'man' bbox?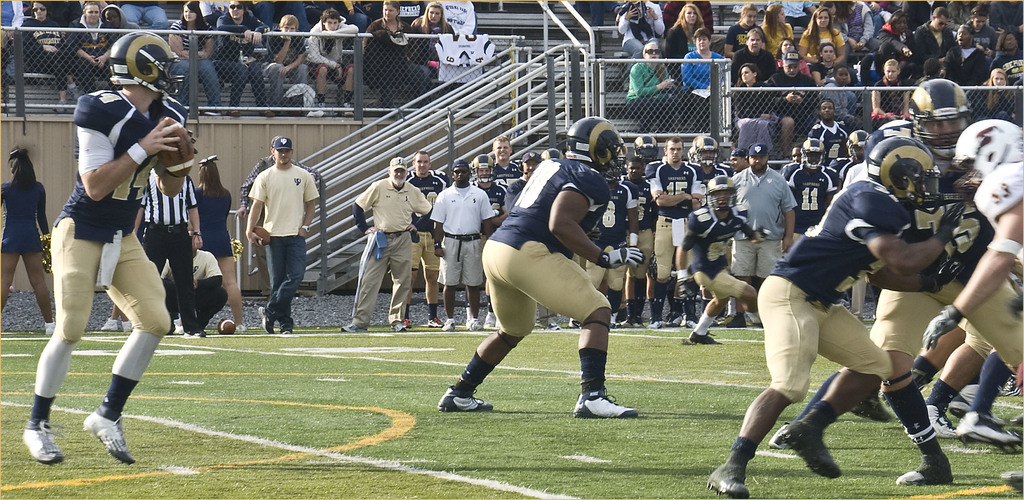
440:115:644:417
